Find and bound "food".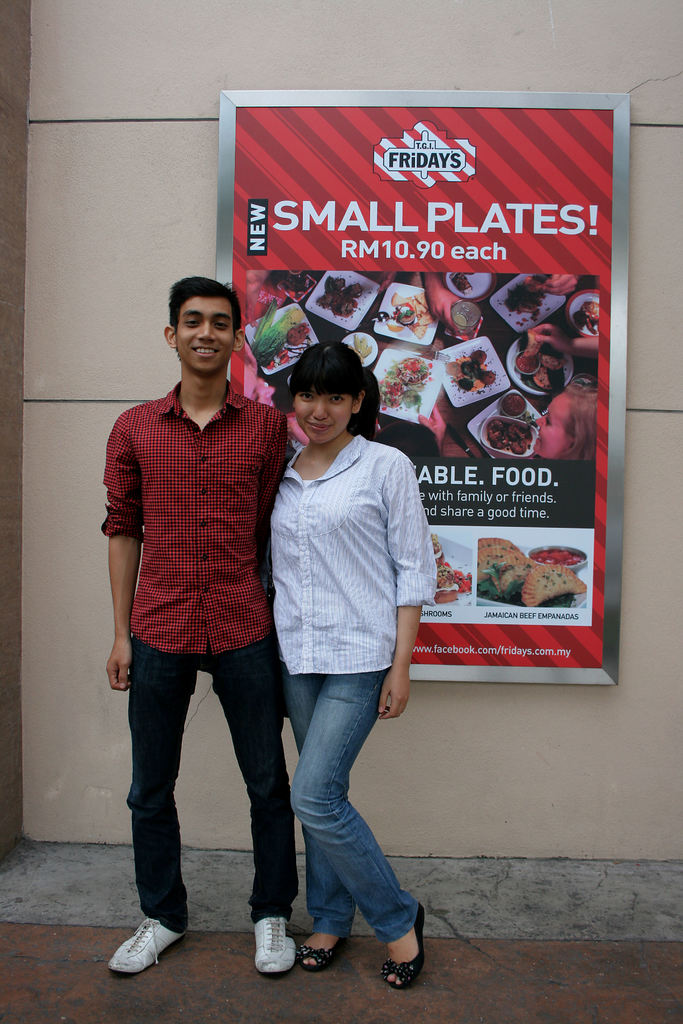
Bound: 376/358/432/414.
